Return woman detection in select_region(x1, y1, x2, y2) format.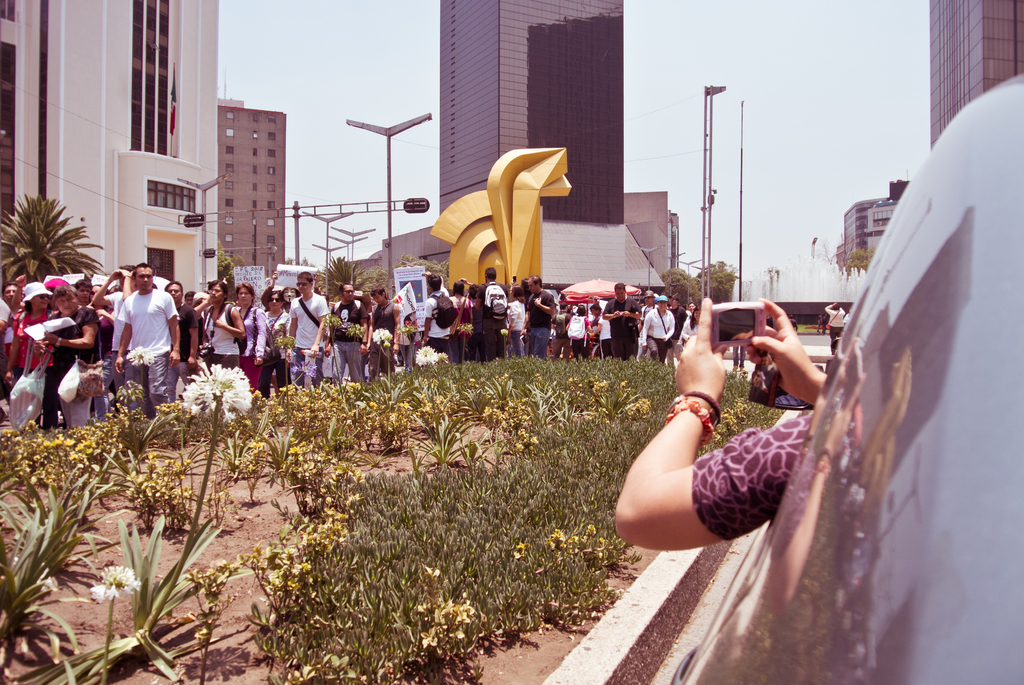
select_region(88, 283, 115, 420).
